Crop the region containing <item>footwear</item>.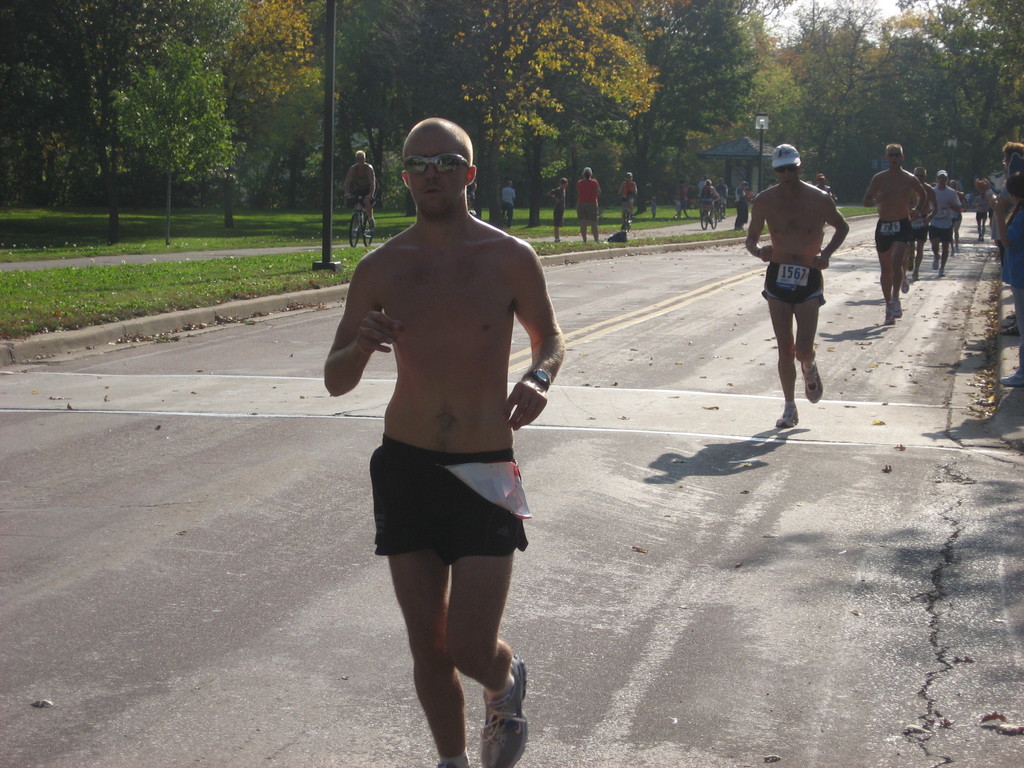
Crop region: [950,243,959,260].
